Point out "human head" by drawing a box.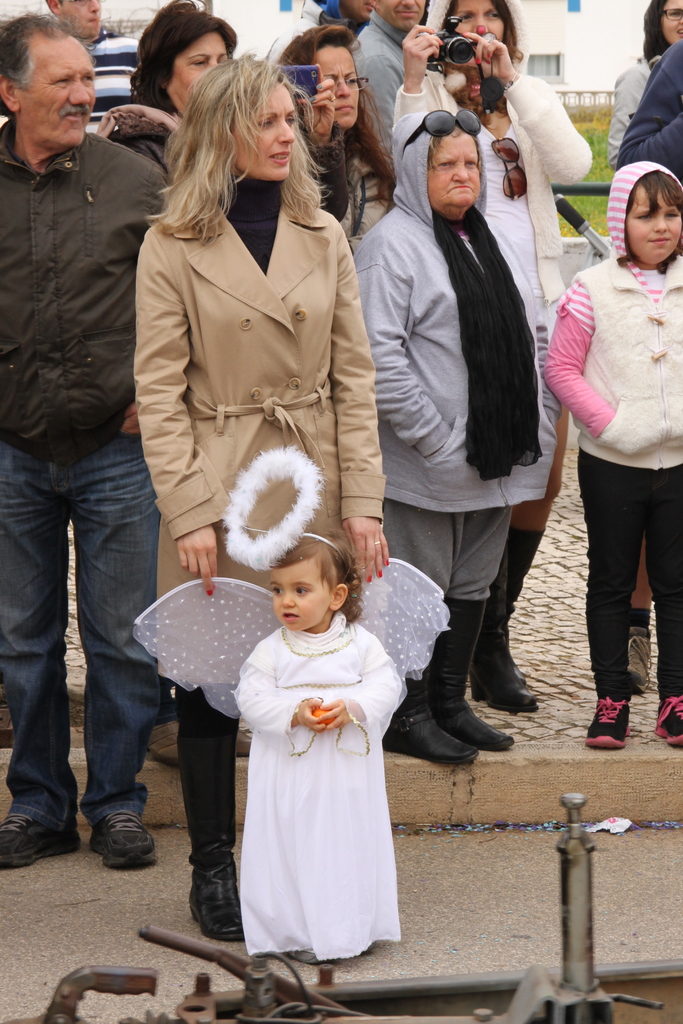
Rect(652, 0, 682, 50).
